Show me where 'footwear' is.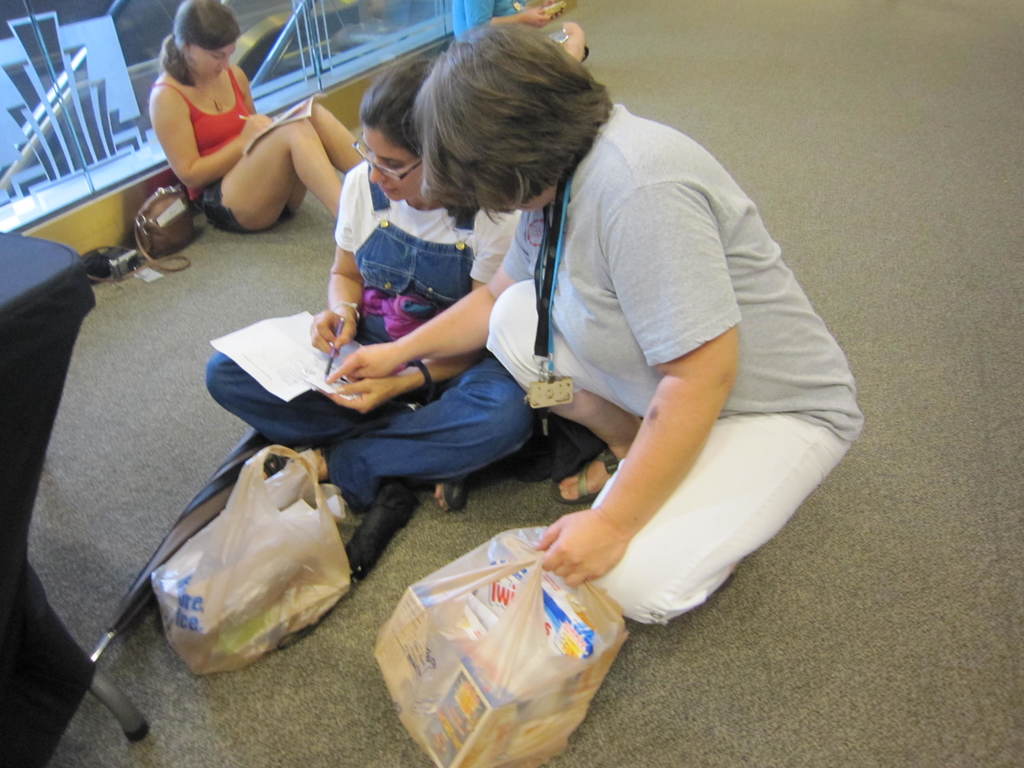
'footwear' is at [543,450,627,506].
